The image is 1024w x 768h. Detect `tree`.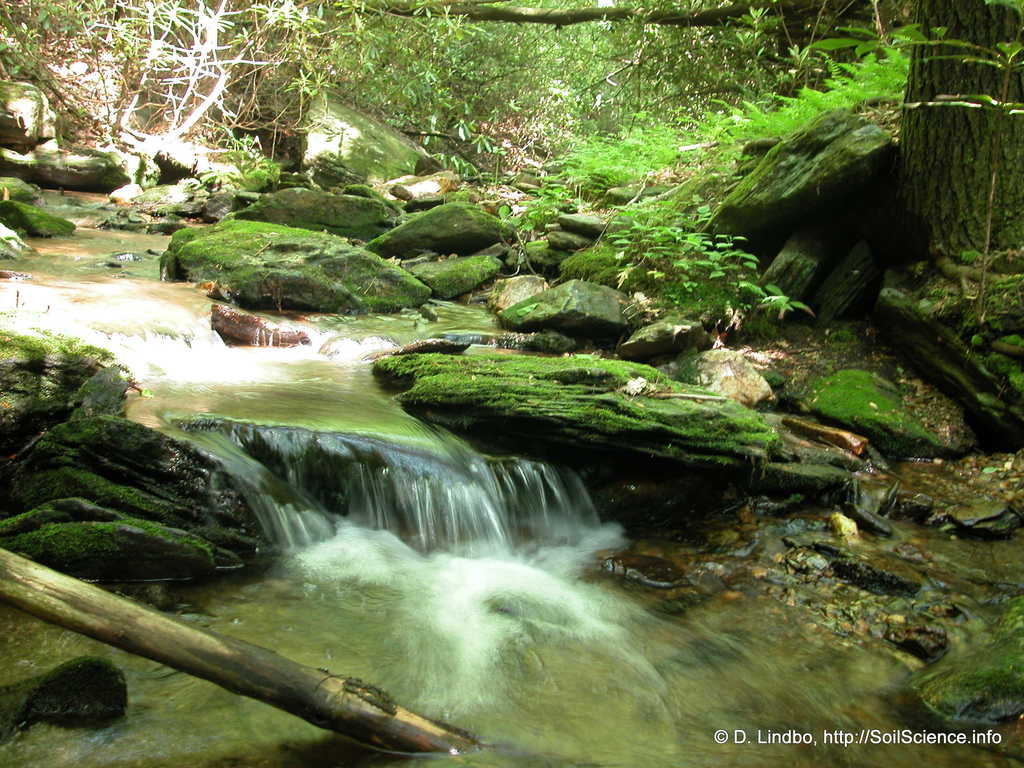
Detection: left=888, top=0, right=1023, bottom=294.
